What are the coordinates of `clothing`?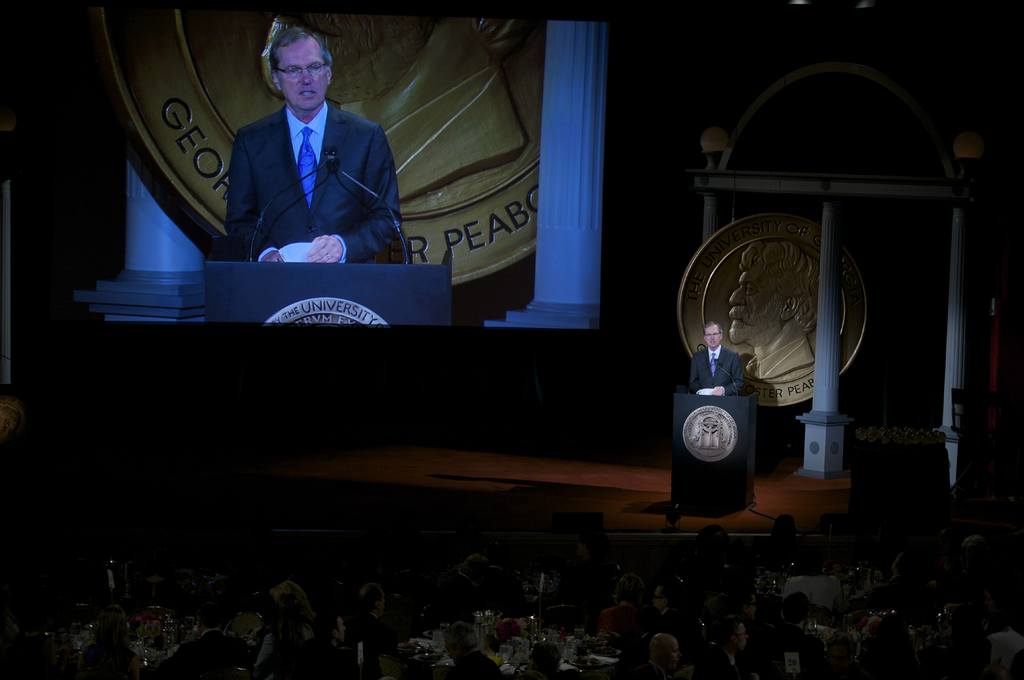
region(689, 339, 744, 400).
